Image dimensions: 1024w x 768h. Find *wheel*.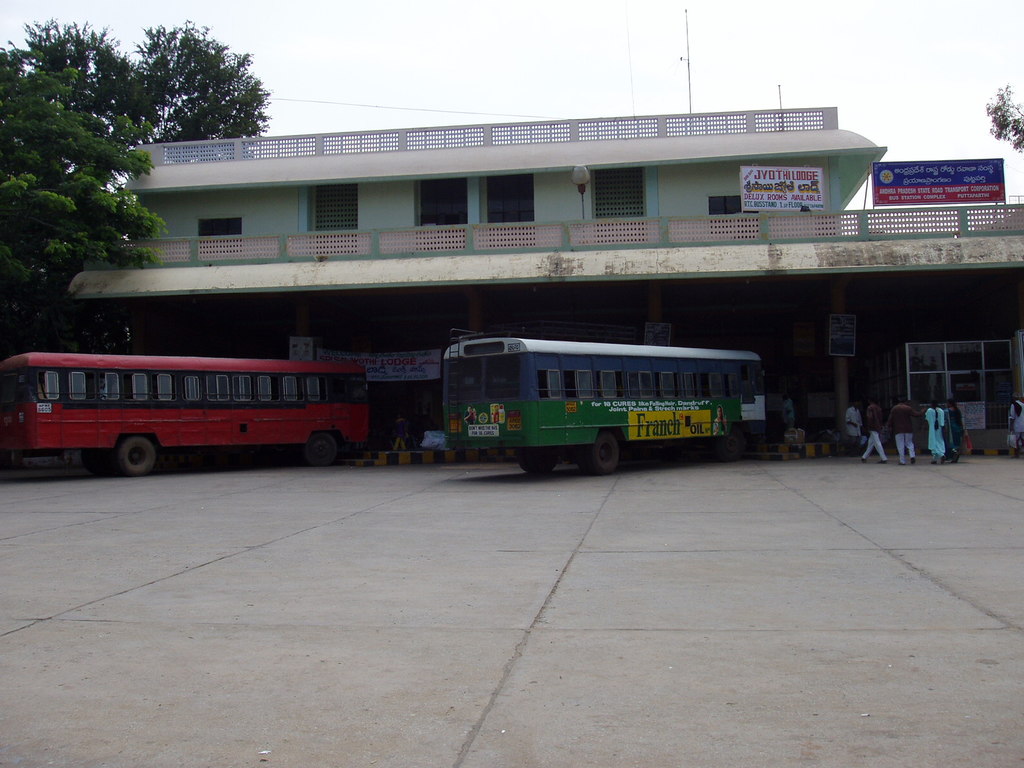
<box>120,438,153,474</box>.
